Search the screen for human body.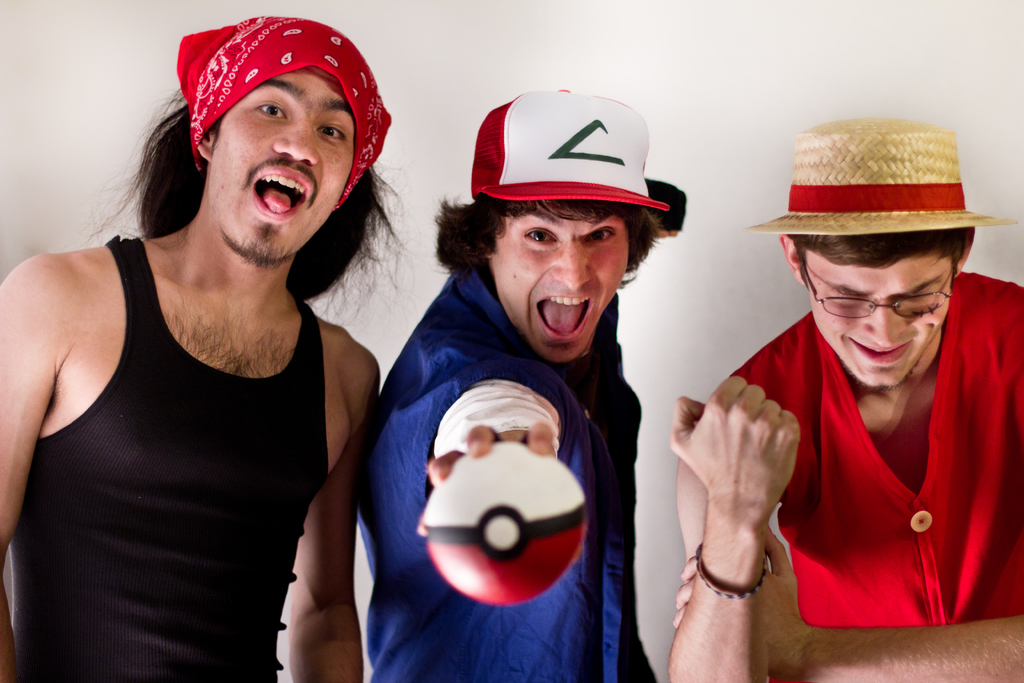
Found at l=361, t=92, r=653, b=682.
